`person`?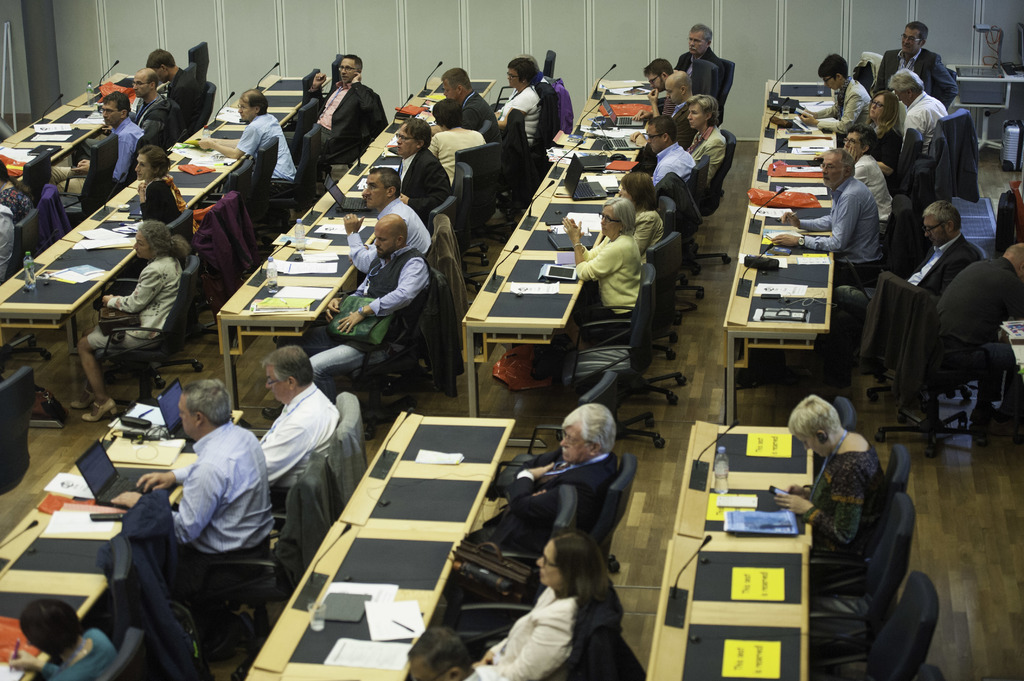
252 344 344 511
